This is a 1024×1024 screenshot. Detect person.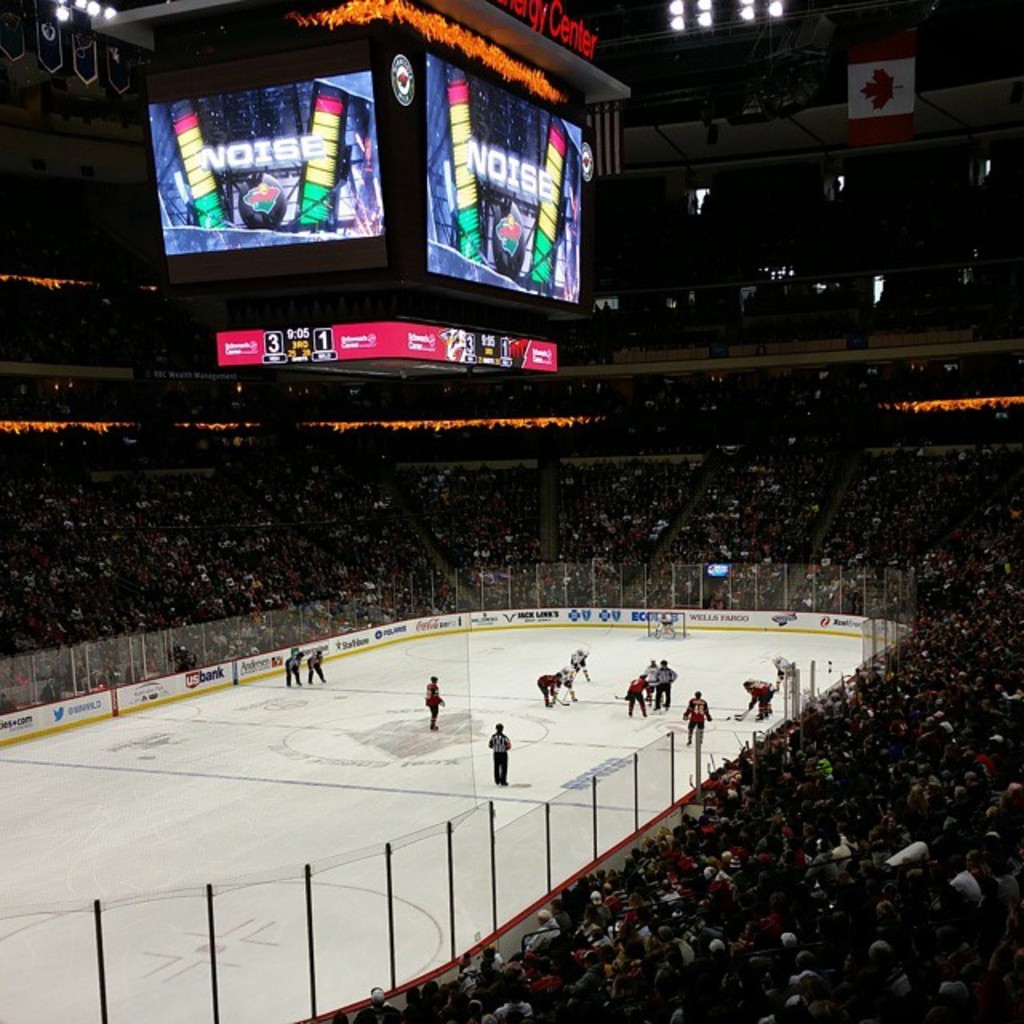
x1=283 y1=645 x2=306 y2=688.
